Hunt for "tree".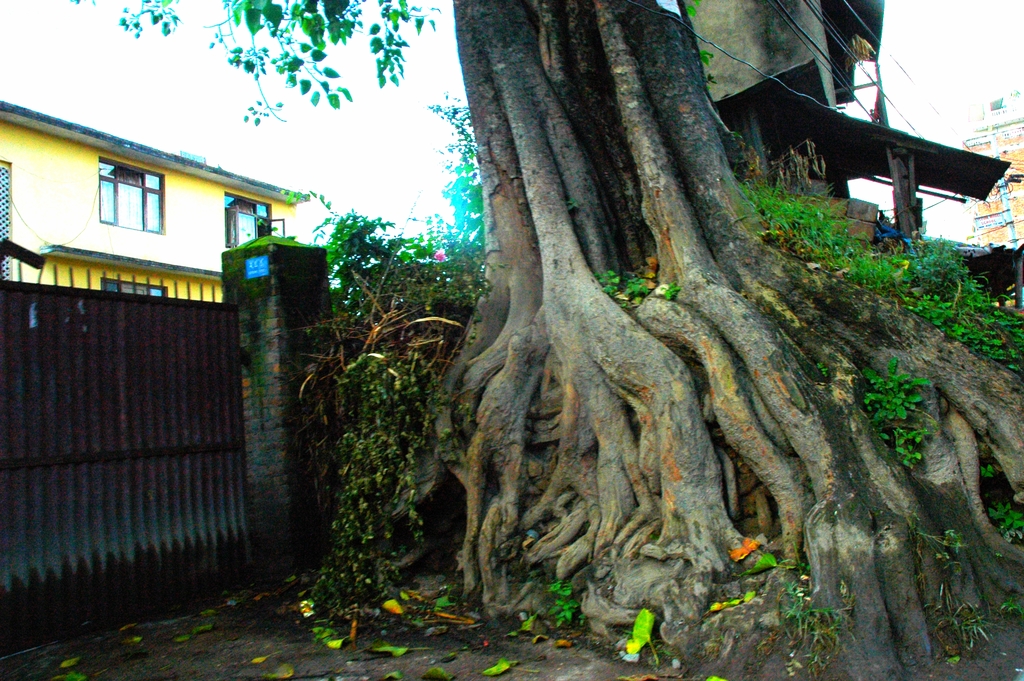
Hunted down at {"left": 278, "top": 0, "right": 1002, "bottom": 611}.
